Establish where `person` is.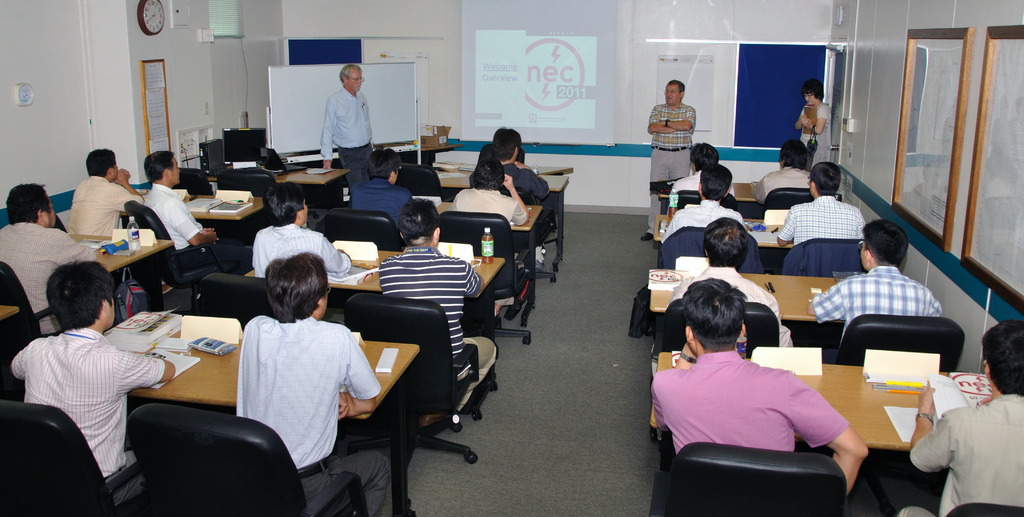
Established at 467,127,552,268.
